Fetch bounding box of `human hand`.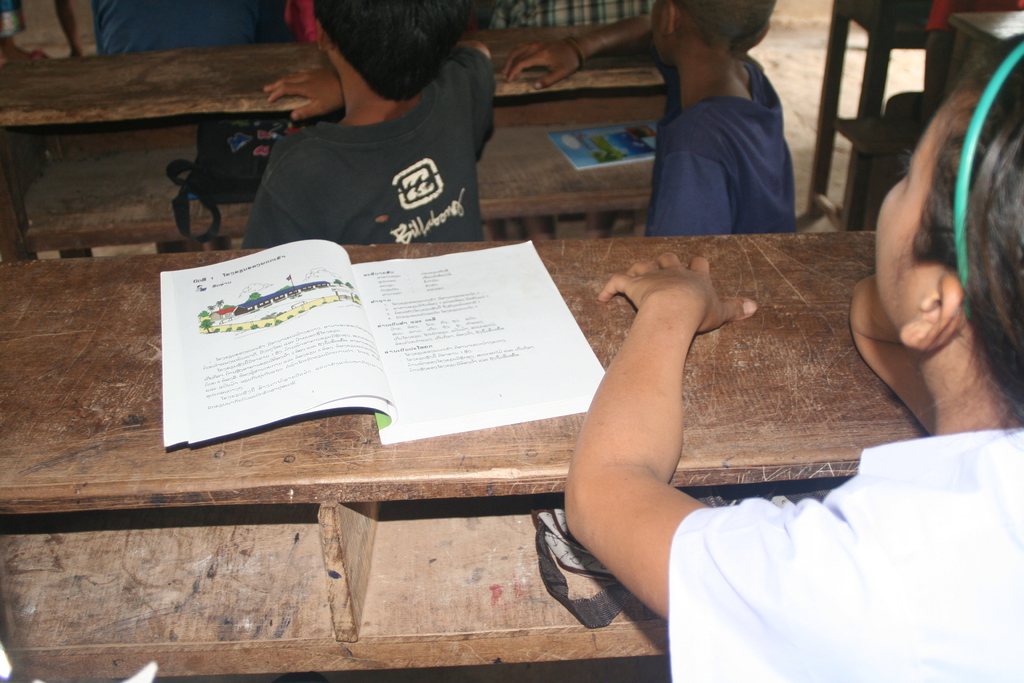
Bbox: pyautogui.locateOnScreen(606, 252, 770, 369).
